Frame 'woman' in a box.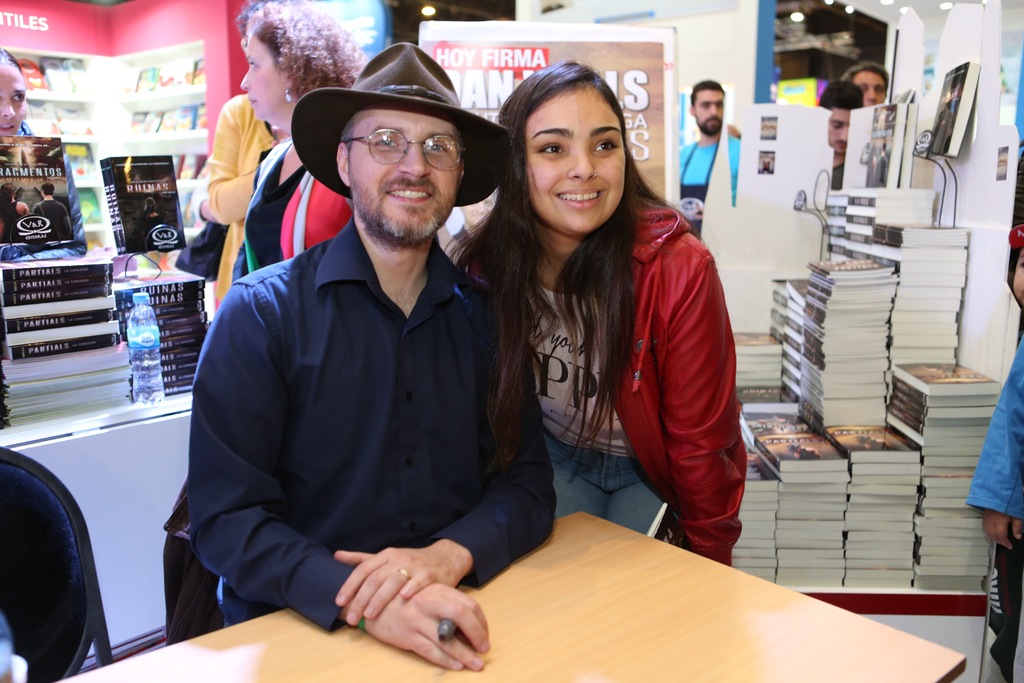
crop(0, 181, 30, 240).
